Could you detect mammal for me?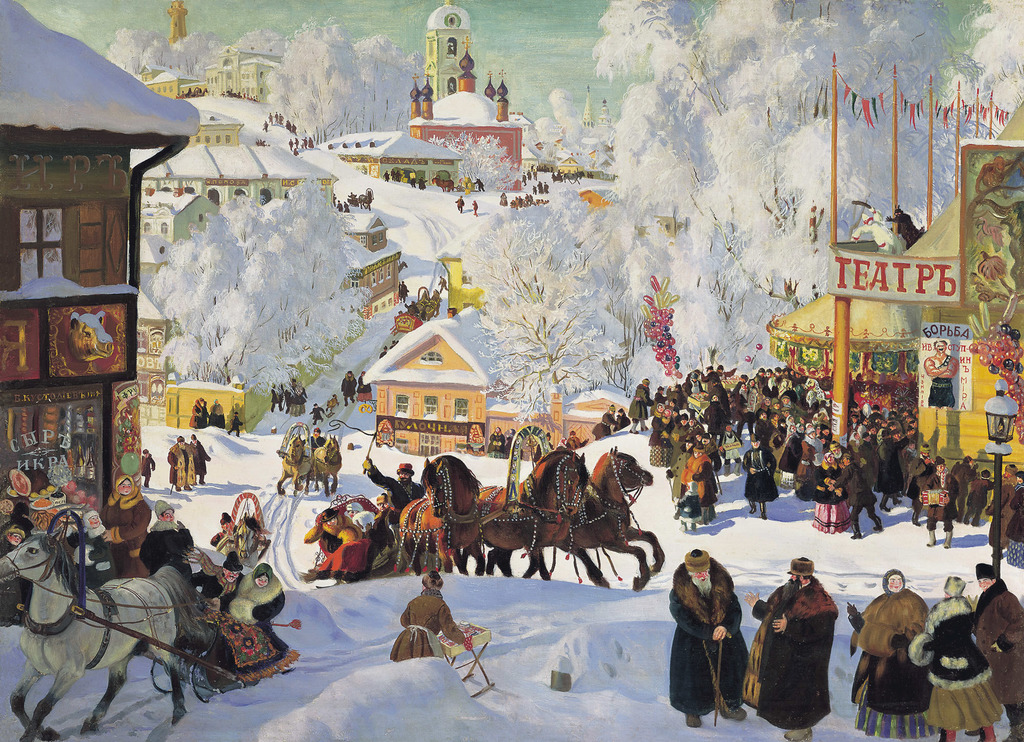
Detection result: (left=283, top=384, right=305, bottom=410).
